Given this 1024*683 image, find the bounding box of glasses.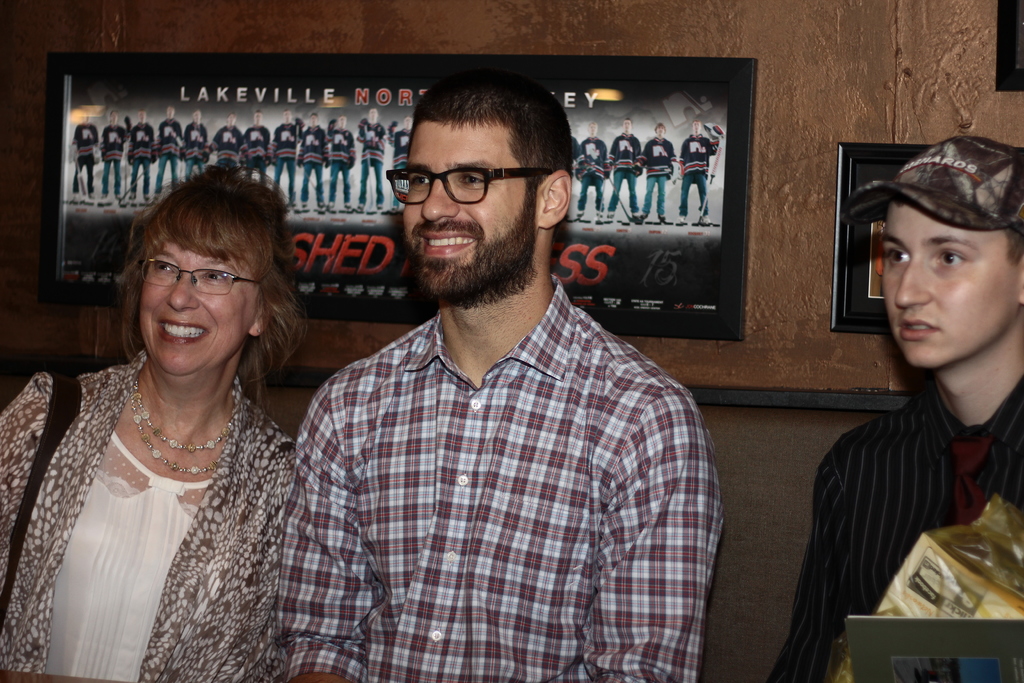
(x1=383, y1=167, x2=566, y2=207).
